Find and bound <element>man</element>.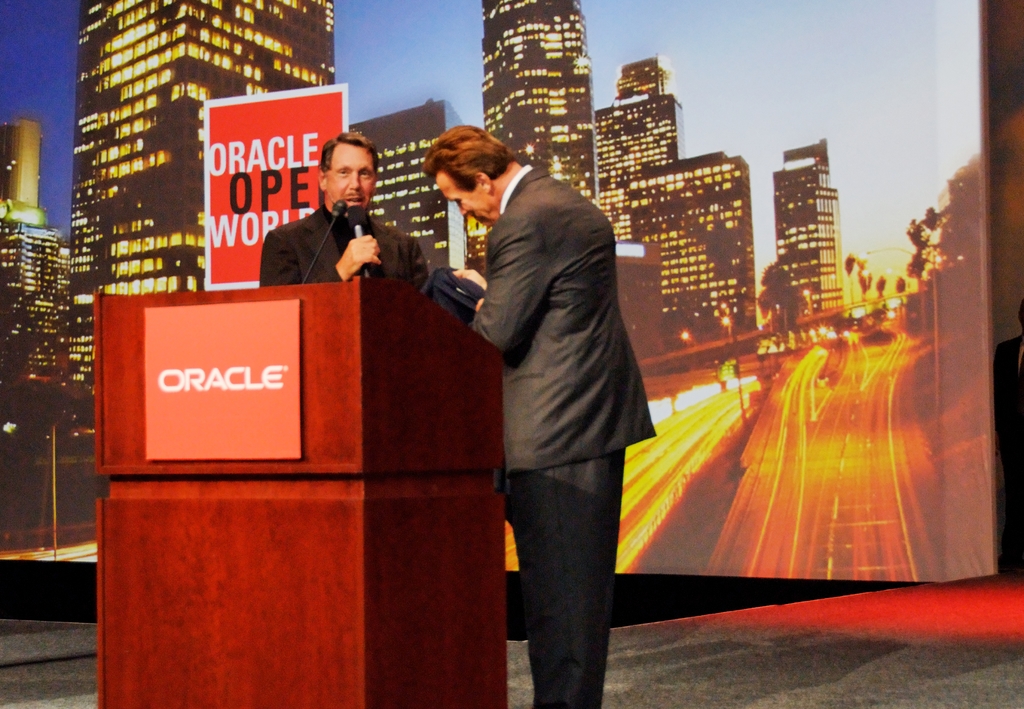
Bound: box(420, 116, 654, 690).
